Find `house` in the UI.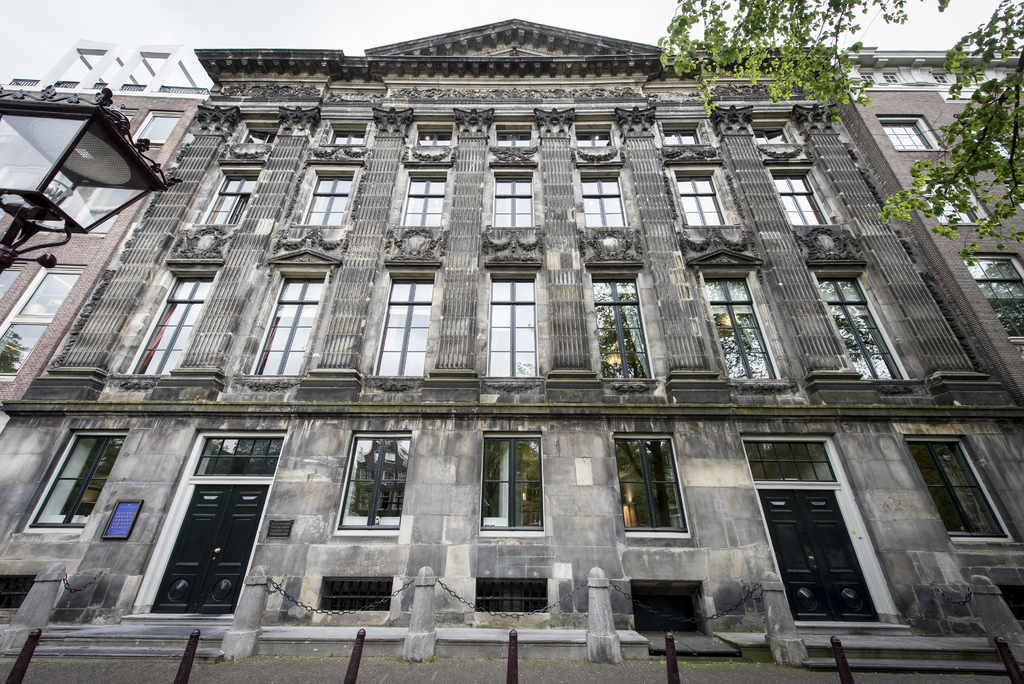
UI element at x1=0, y1=15, x2=1023, y2=683.
